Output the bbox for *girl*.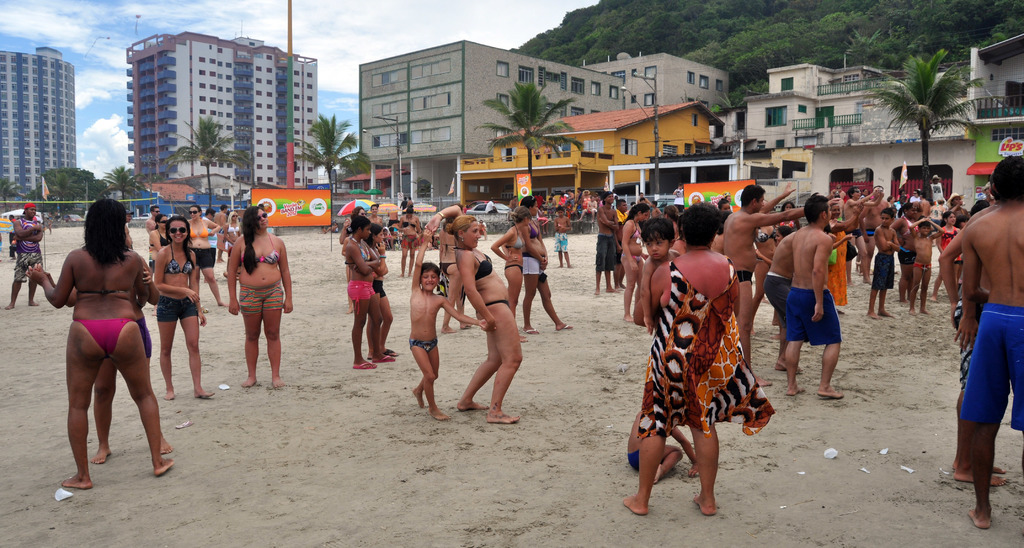
366/223/397/359.
